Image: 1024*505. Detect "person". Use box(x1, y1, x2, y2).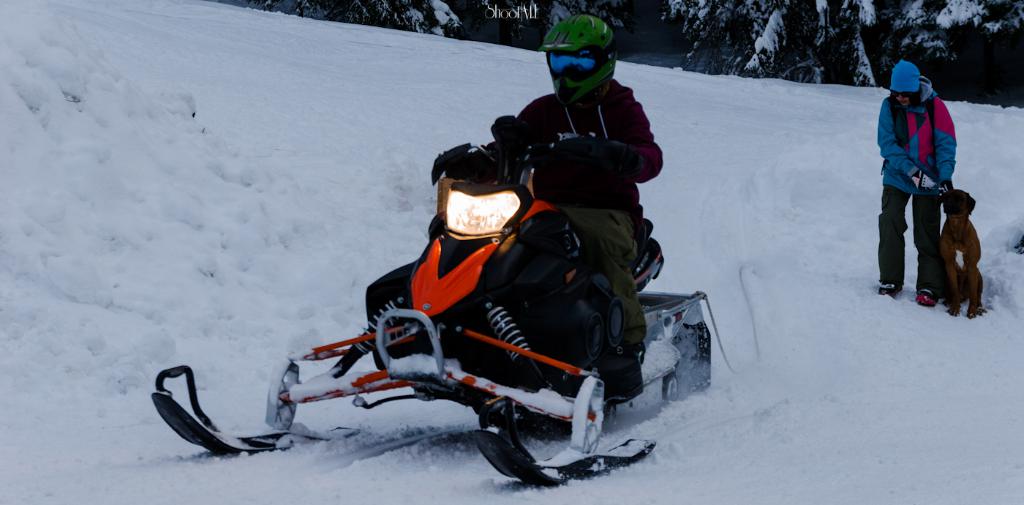
box(891, 55, 966, 307).
